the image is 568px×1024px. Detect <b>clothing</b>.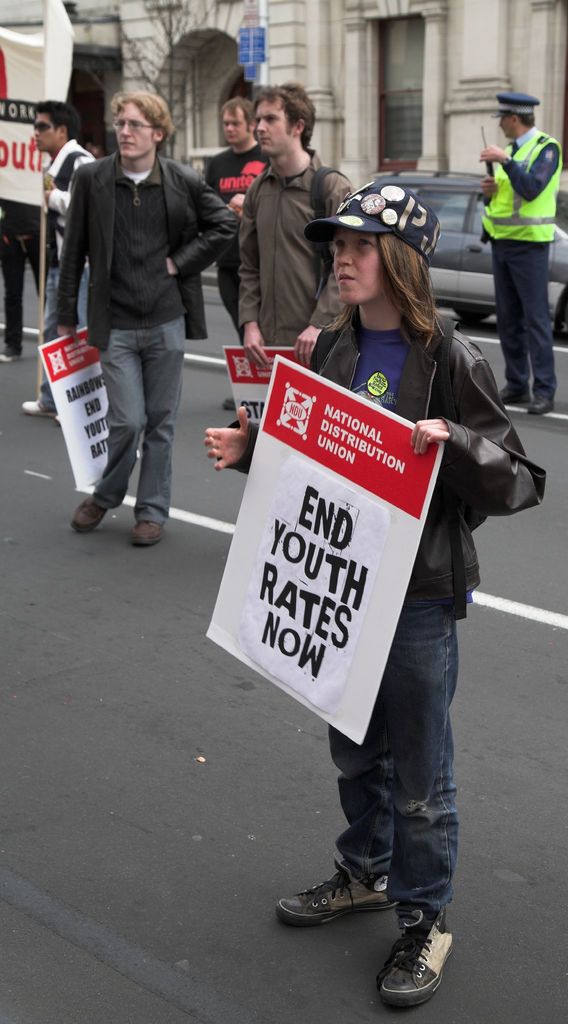
Detection: [x1=225, y1=281, x2=511, y2=757].
